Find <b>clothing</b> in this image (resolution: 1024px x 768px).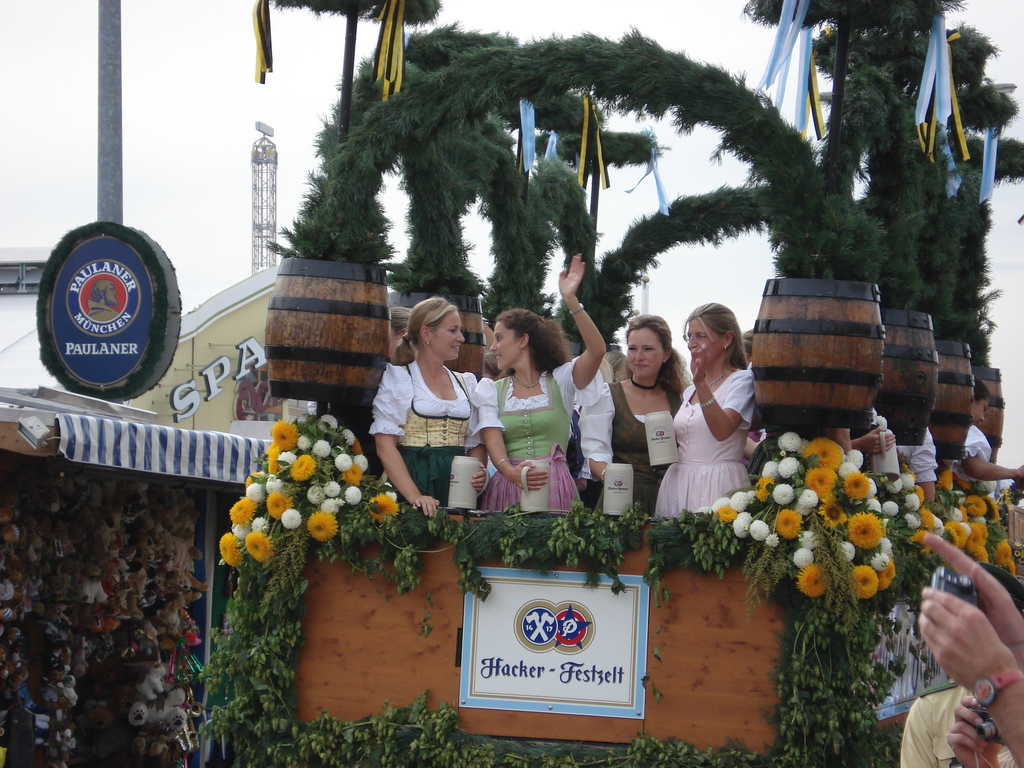
<region>580, 380, 682, 519</region>.
